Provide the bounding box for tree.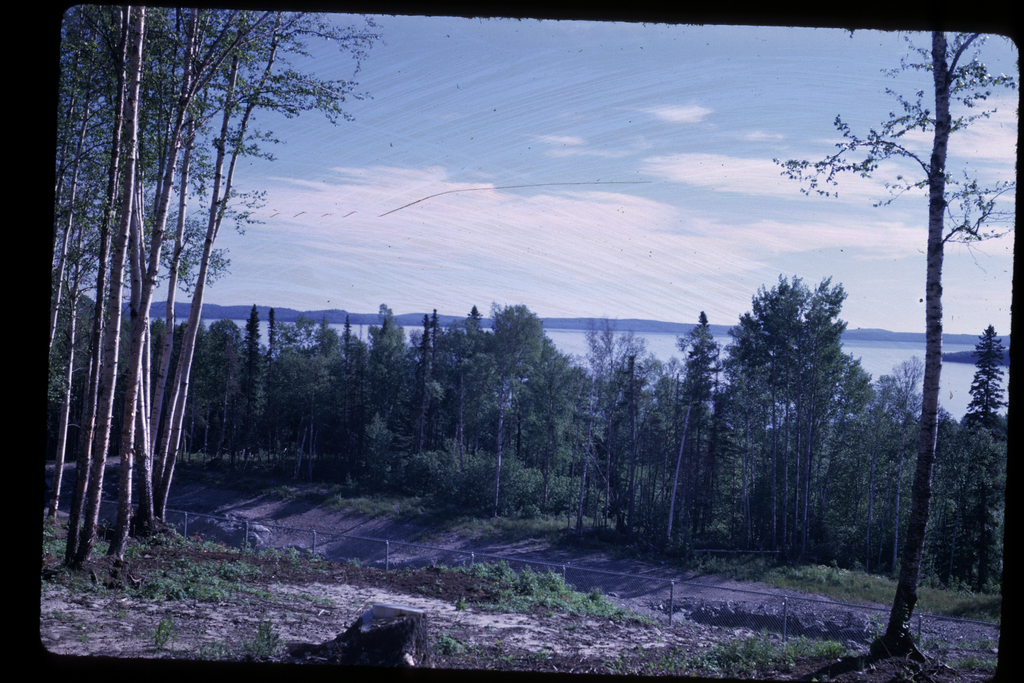
locate(143, 313, 216, 463).
